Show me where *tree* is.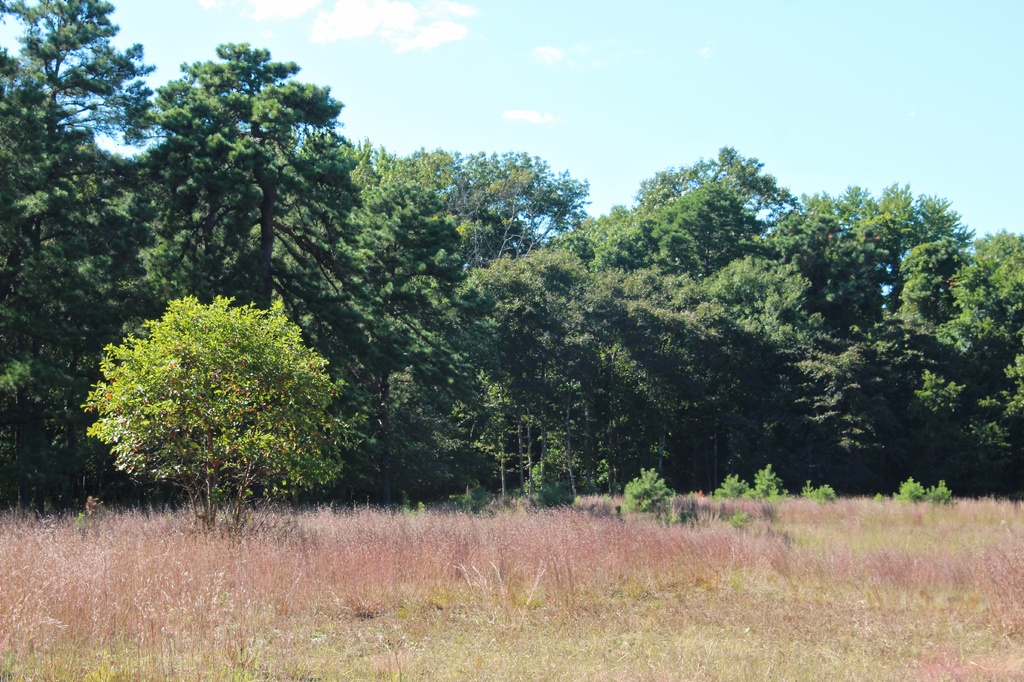
*tree* is at <bbox>81, 261, 358, 510</bbox>.
